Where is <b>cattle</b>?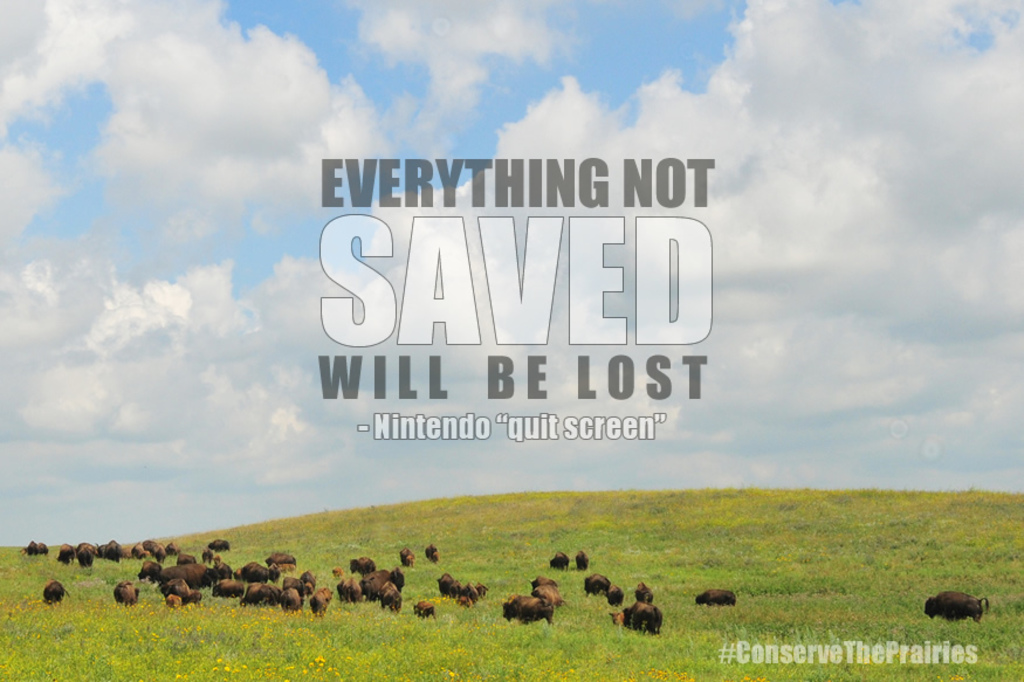
(43, 580, 67, 606).
